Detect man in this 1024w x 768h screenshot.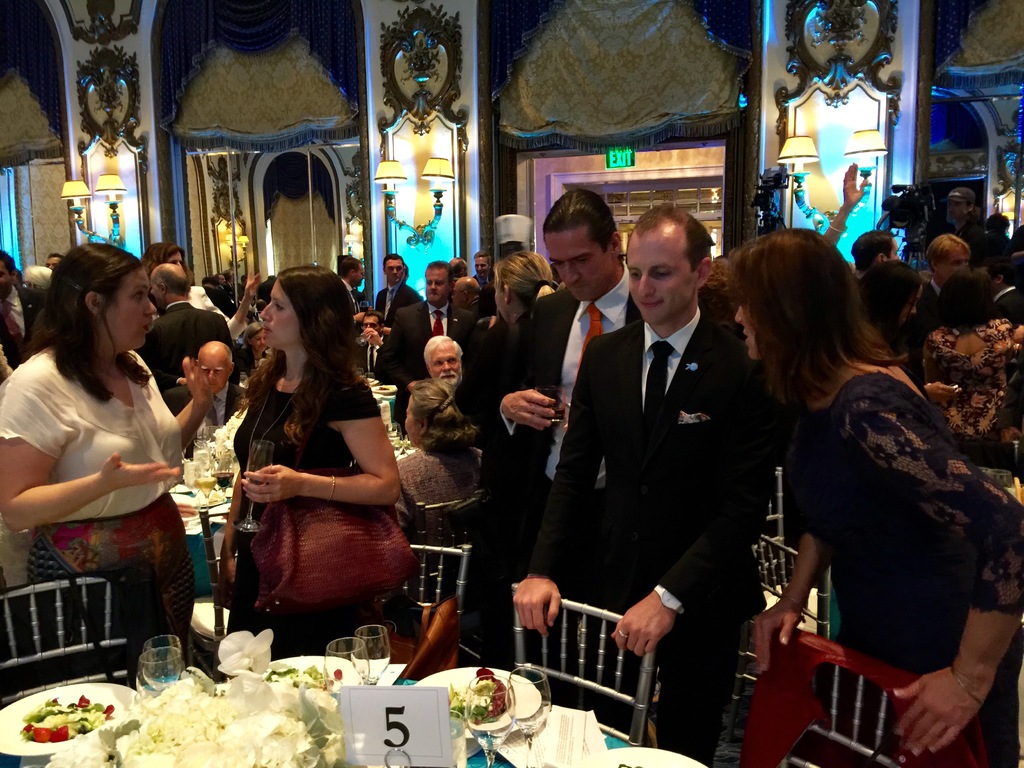
Detection: 852, 230, 900, 278.
